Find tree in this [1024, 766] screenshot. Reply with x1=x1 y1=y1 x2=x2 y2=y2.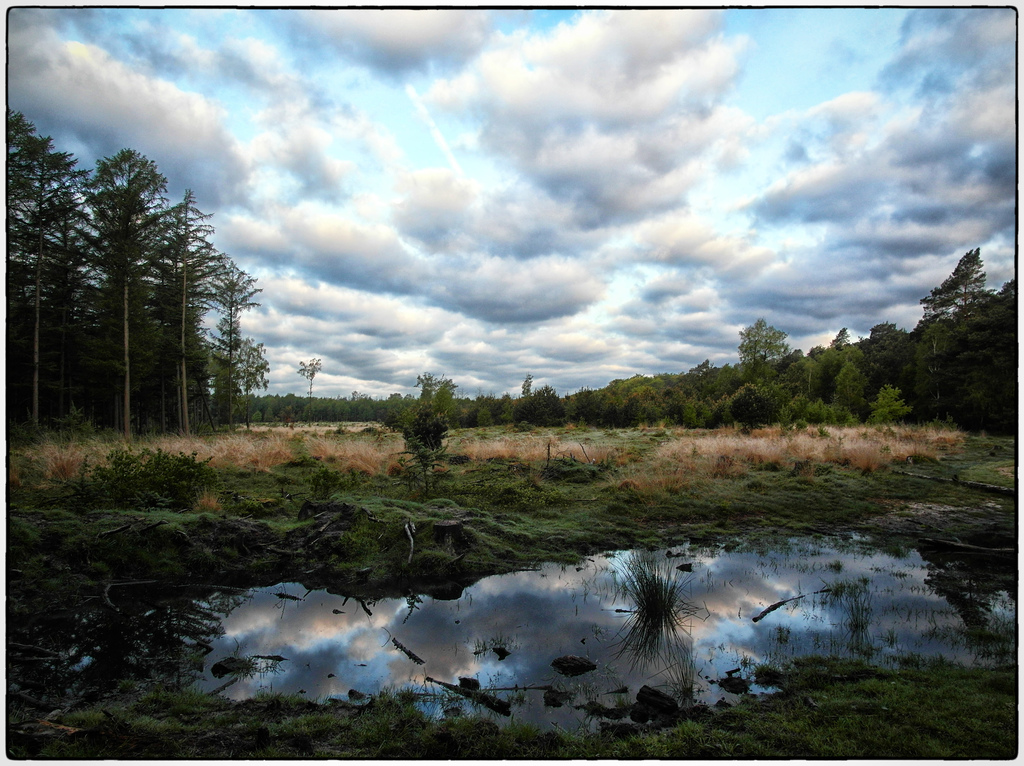
x1=728 y1=311 x2=801 y2=426.
